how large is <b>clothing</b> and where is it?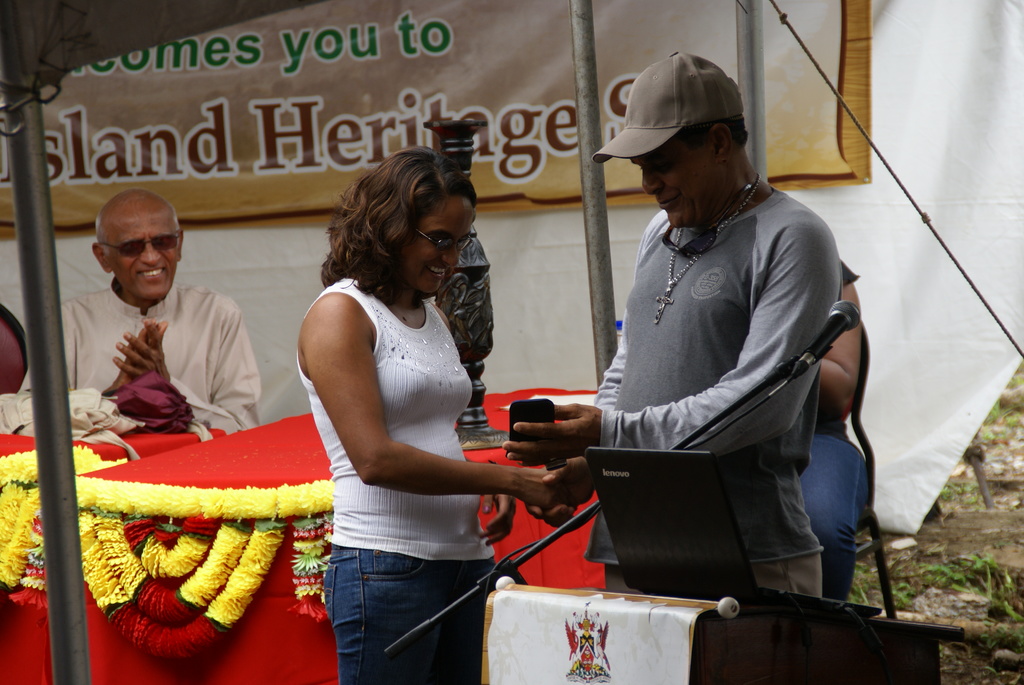
Bounding box: box=[10, 272, 266, 433].
